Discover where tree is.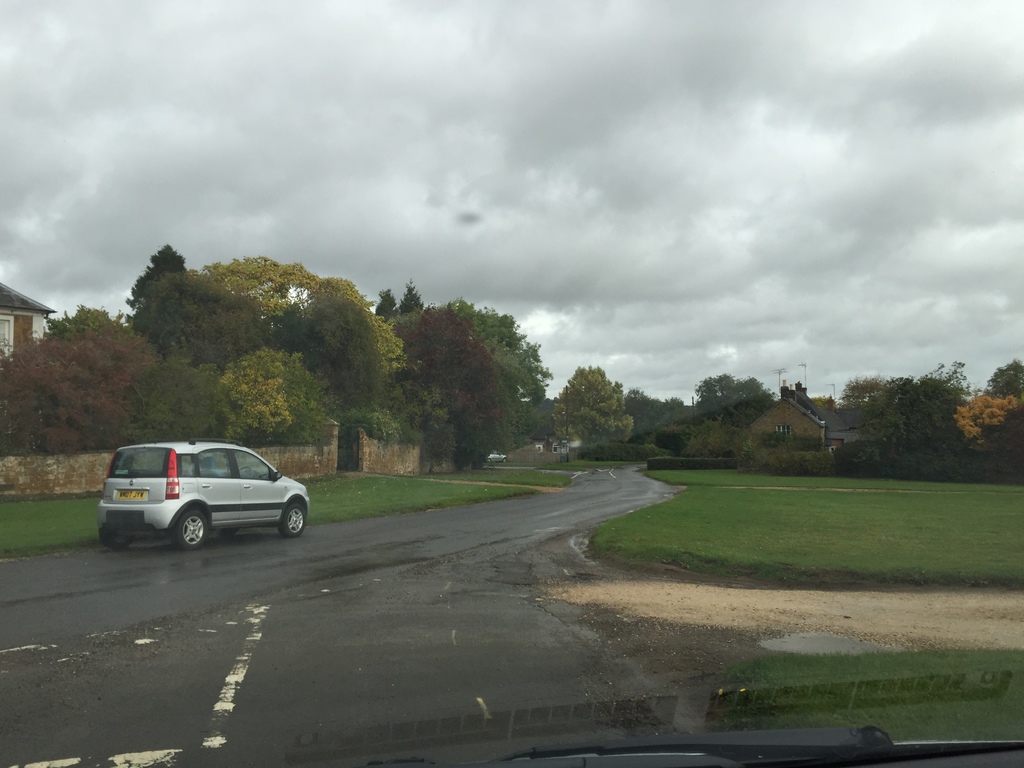
Discovered at Rect(670, 365, 778, 468).
